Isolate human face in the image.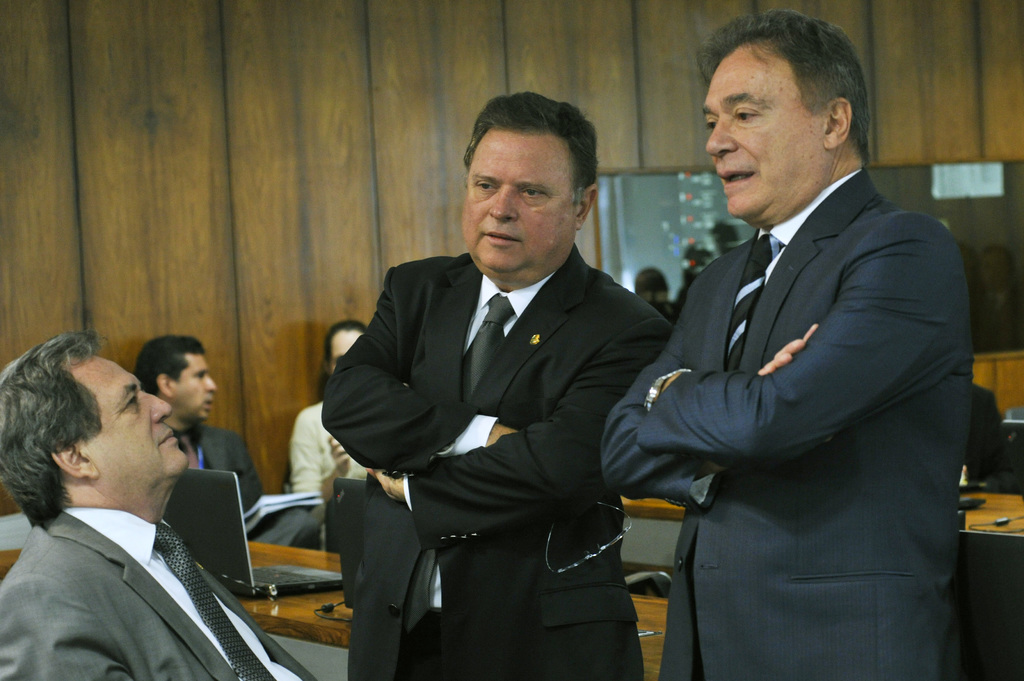
Isolated region: (left=701, top=53, right=820, bottom=218).
